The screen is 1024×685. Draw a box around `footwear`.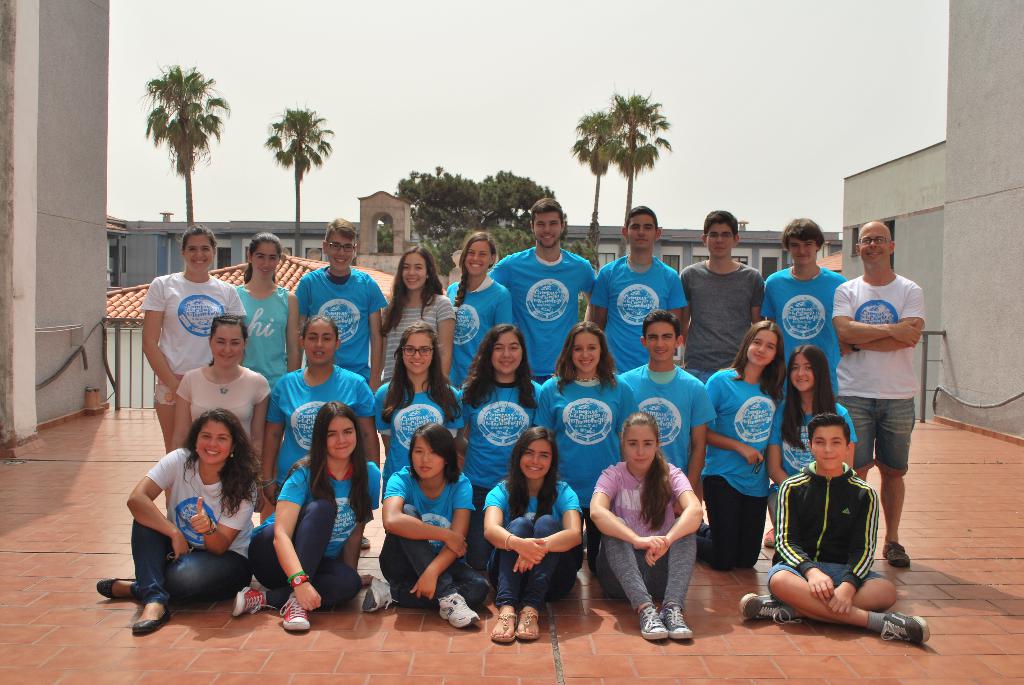
763/526/775/549.
